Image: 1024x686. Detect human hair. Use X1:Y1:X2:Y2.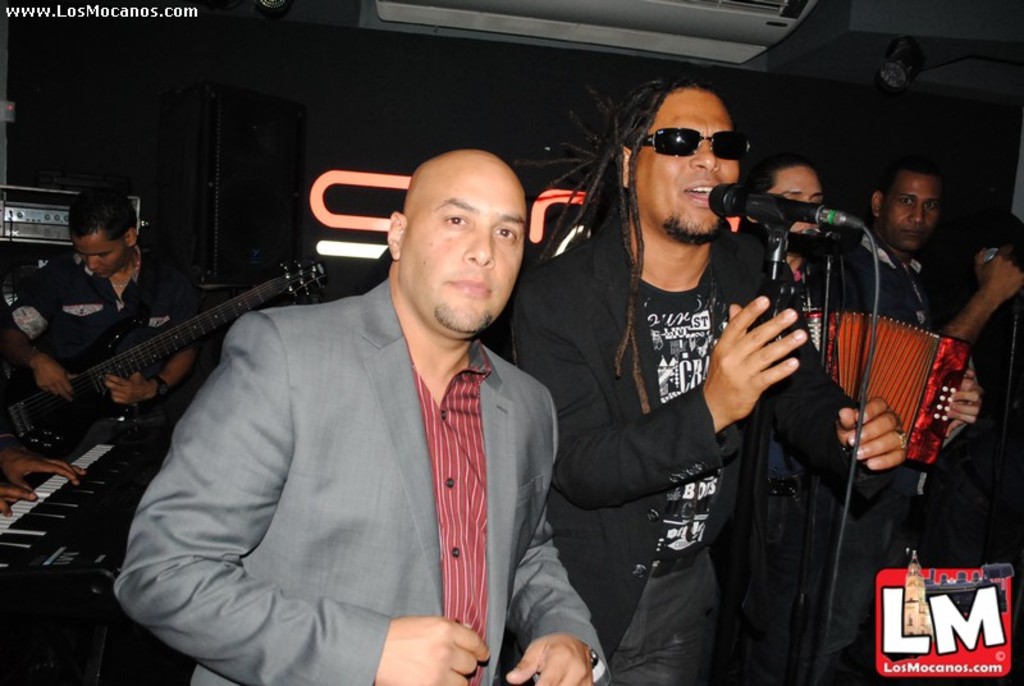
67:184:137:242.
